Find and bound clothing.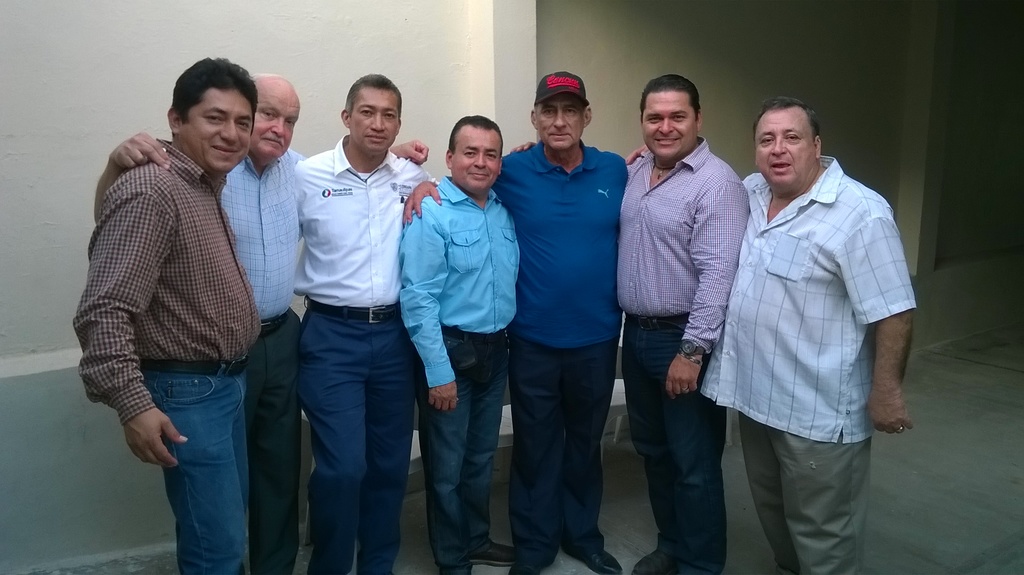
Bound: 619, 129, 750, 574.
